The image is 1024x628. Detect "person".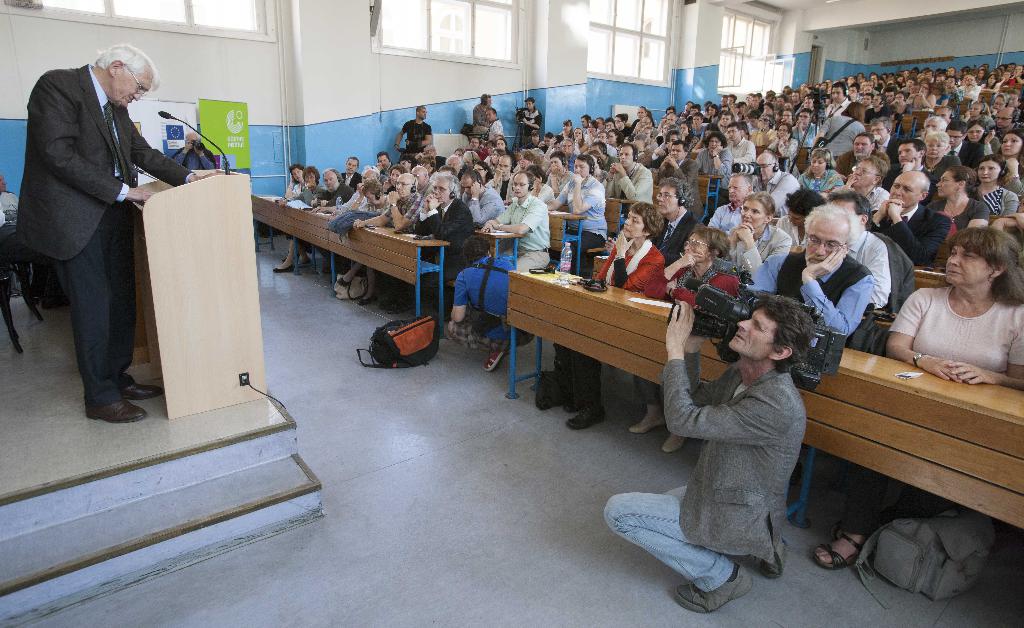
Detection: (516,96,538,142).
